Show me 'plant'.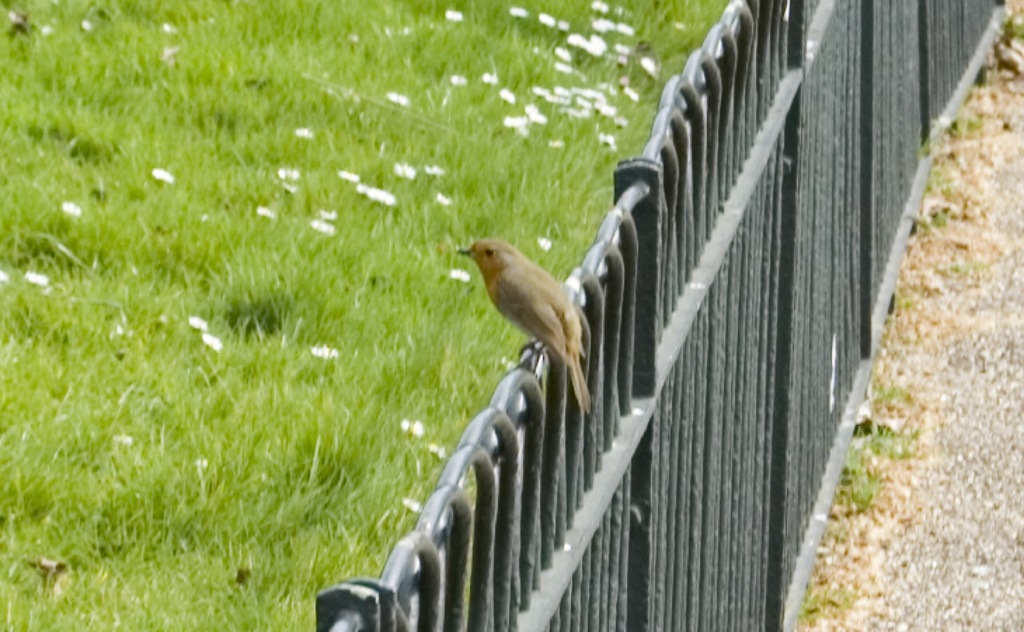
'plant' is here: (left=834, top=383, right=931, bottom=512).
